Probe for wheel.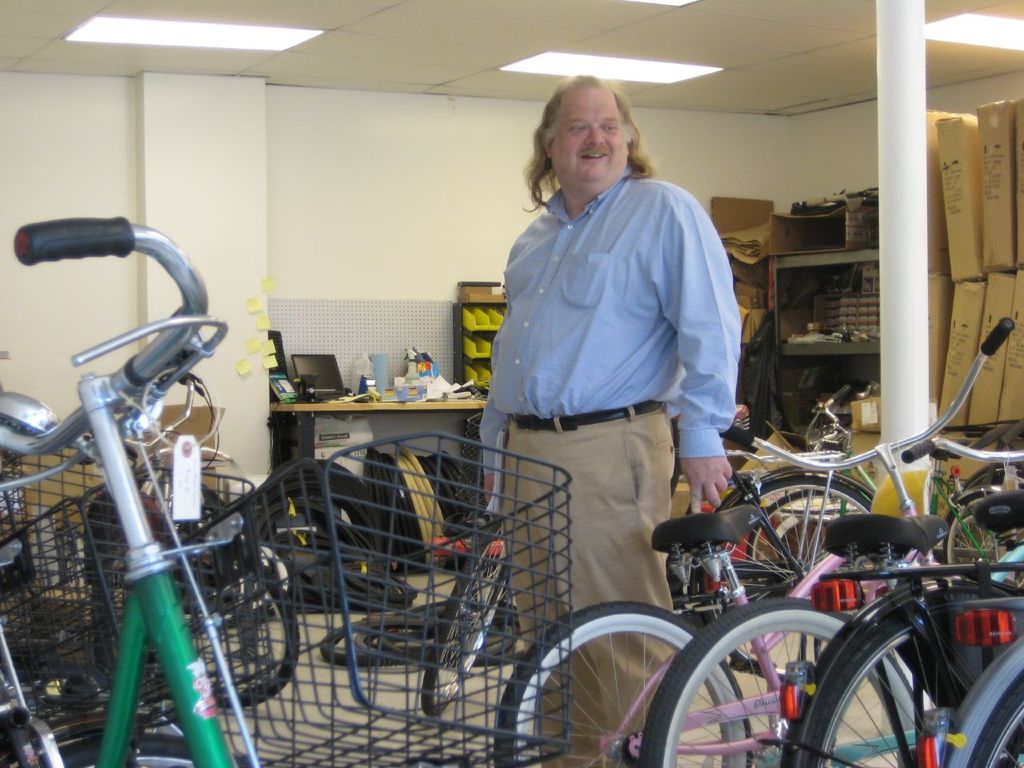
Probe result: box=[639, 597, 927, 767].
